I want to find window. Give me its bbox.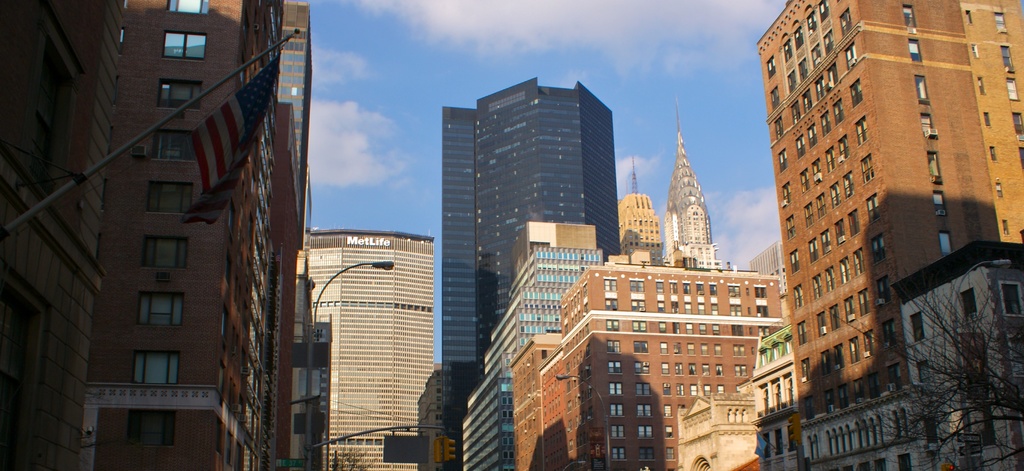
163 29 205 63.
